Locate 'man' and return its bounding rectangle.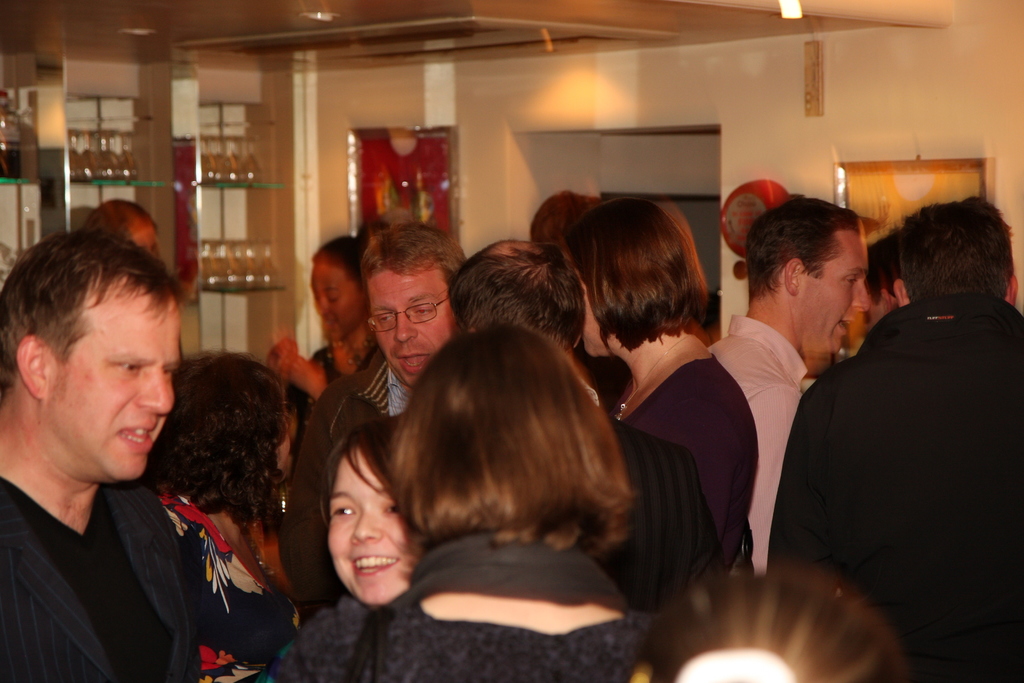
select_region(77, 199, 156, 259).
